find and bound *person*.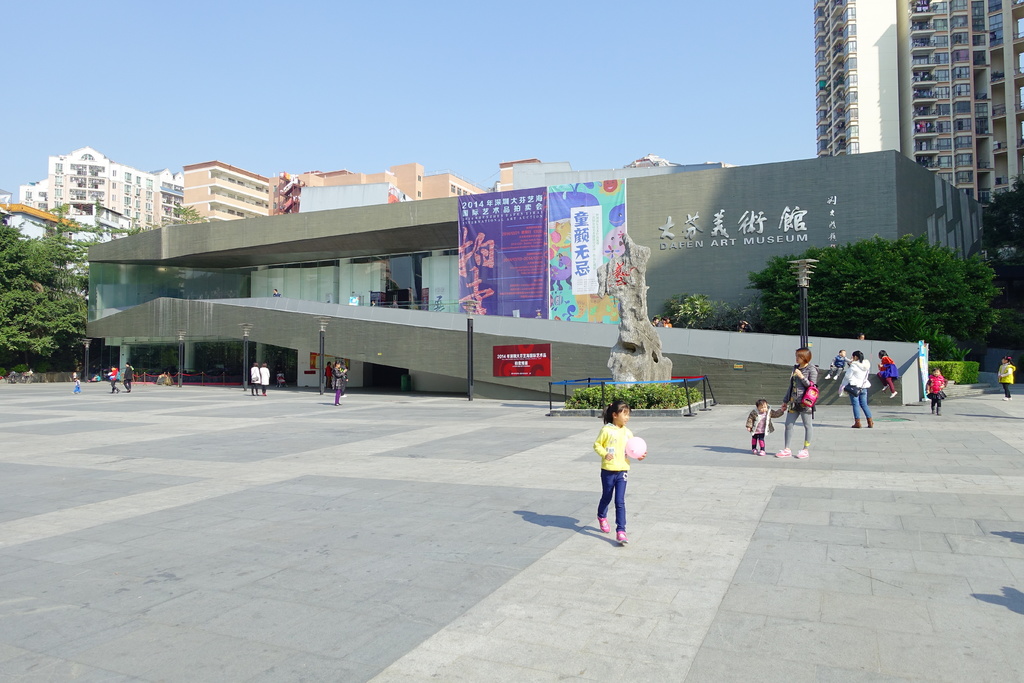
Bound: crop(248, 359, 262, 398).
